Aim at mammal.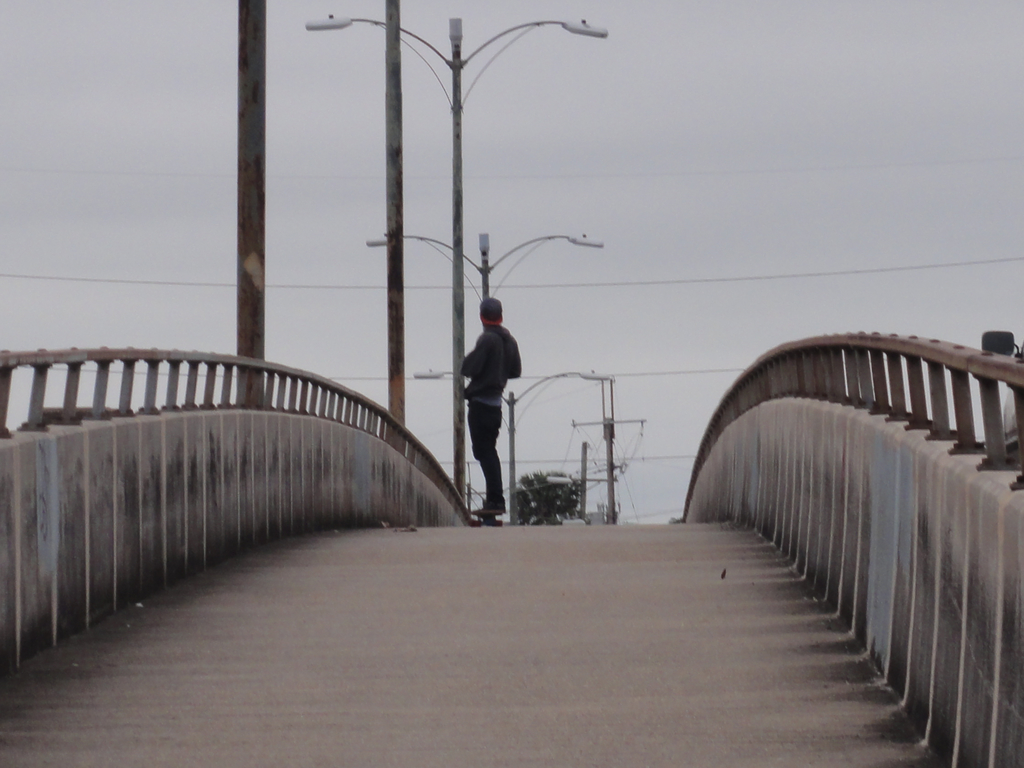
Aimed at x1=451 y1=300 x2=529 y2=484.
